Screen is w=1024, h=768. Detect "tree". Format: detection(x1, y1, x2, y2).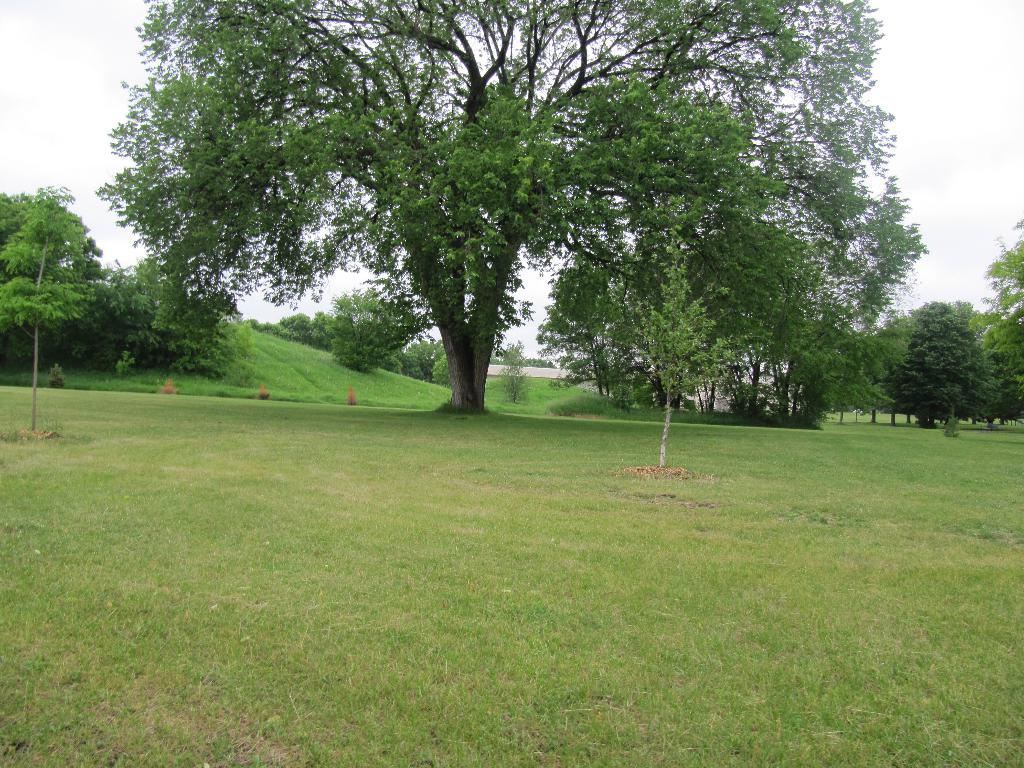
detection(874, 294, 988, 426).
